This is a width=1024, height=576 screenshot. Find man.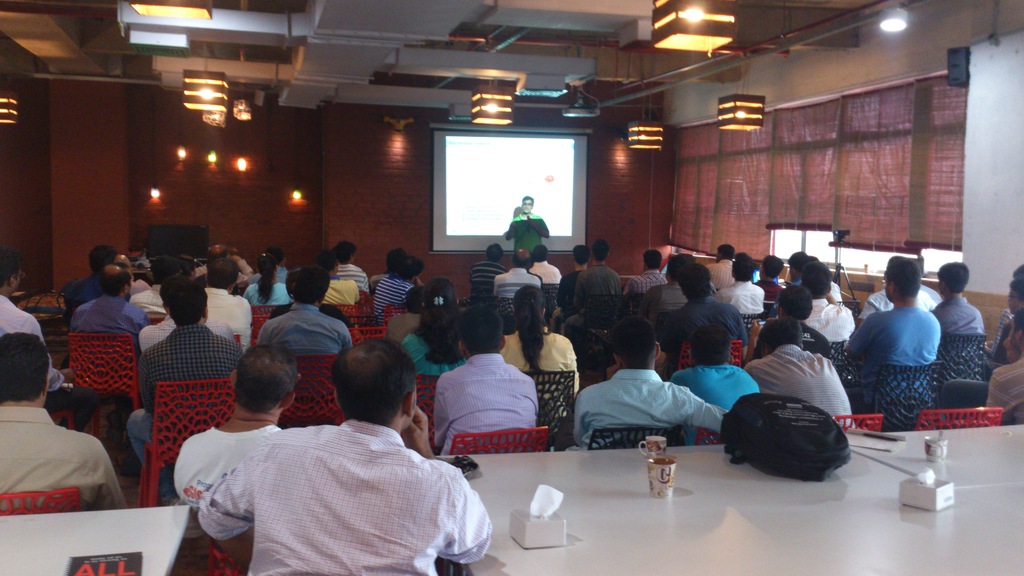
Bounding box: locate(163, 335, 293, 534).
